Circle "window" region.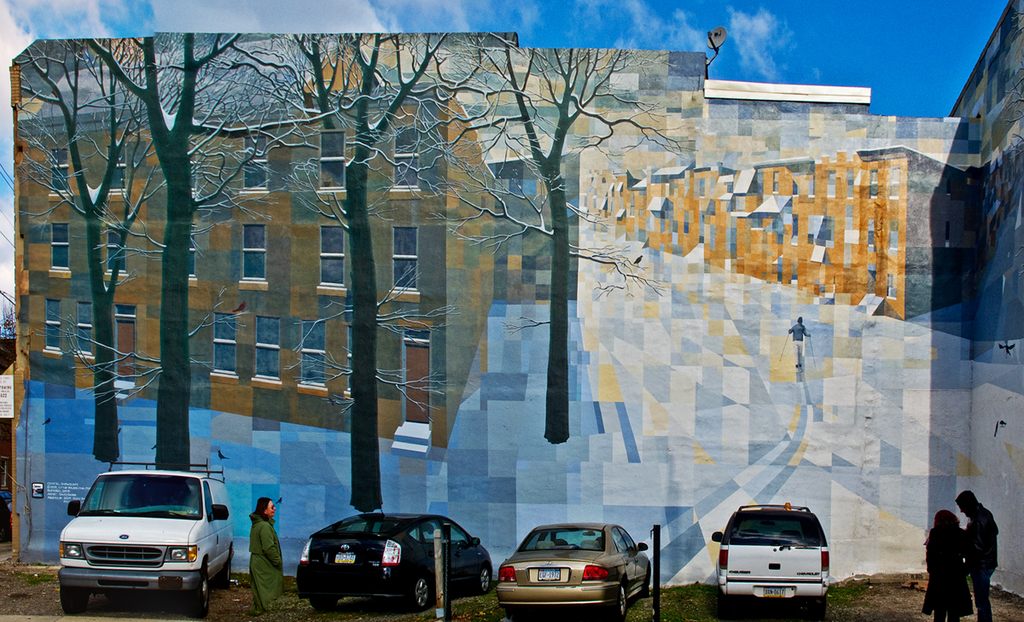
Region: Rect(388, 226, 422, 291).
